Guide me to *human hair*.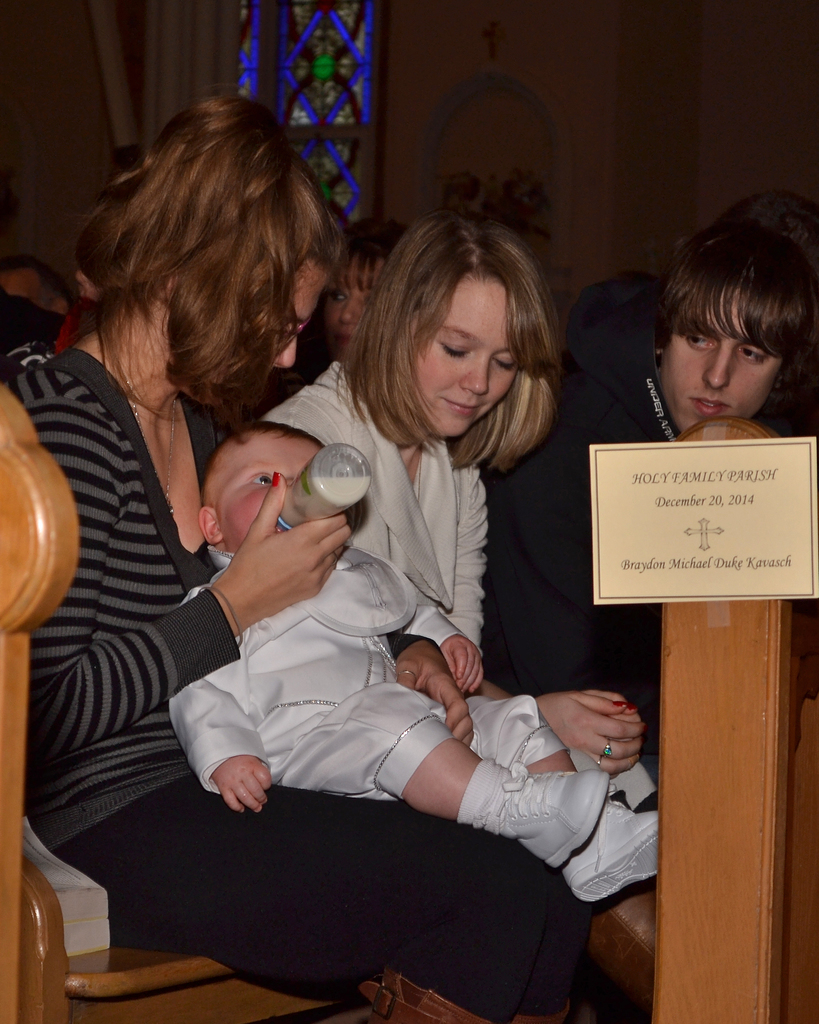
Guidance: BBox(719, 191, 818, 278).
